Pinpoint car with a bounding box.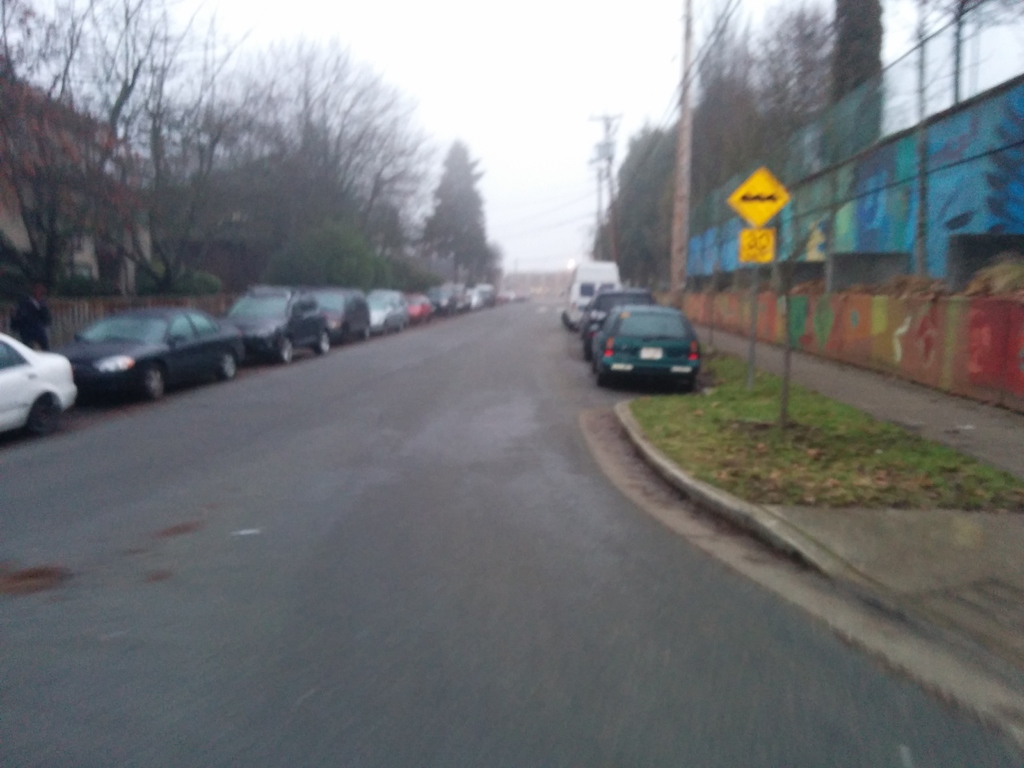
230, 287, 332, 362.
